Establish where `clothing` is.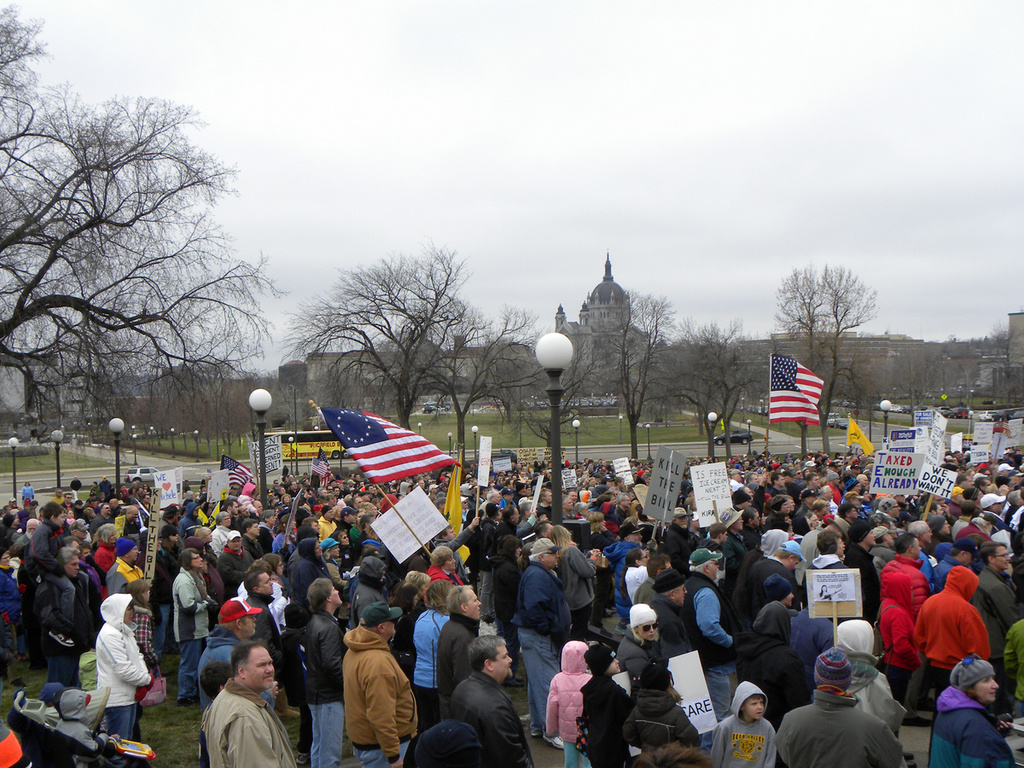
Established at <box>29,514,68,625</box>.
